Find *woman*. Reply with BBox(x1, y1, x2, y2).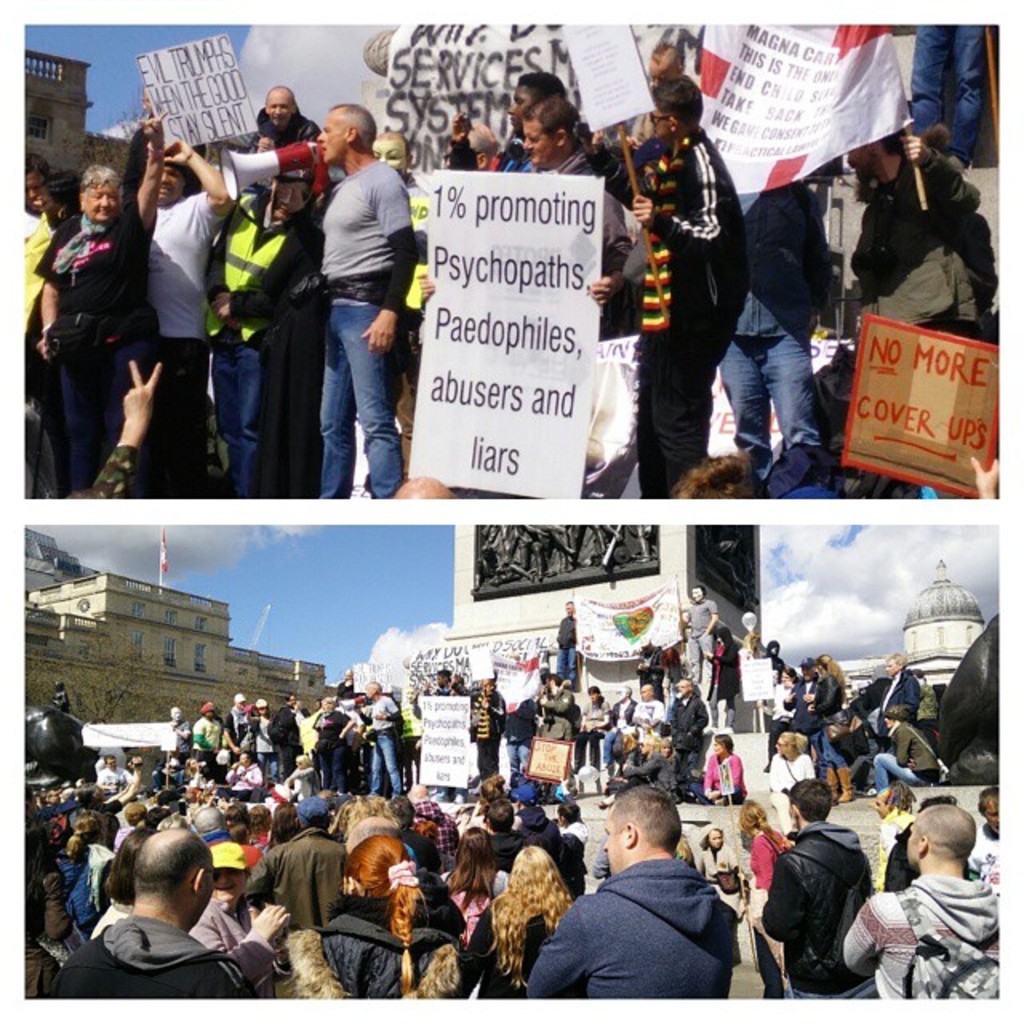
BBox(469, 840, 576, 1010).
